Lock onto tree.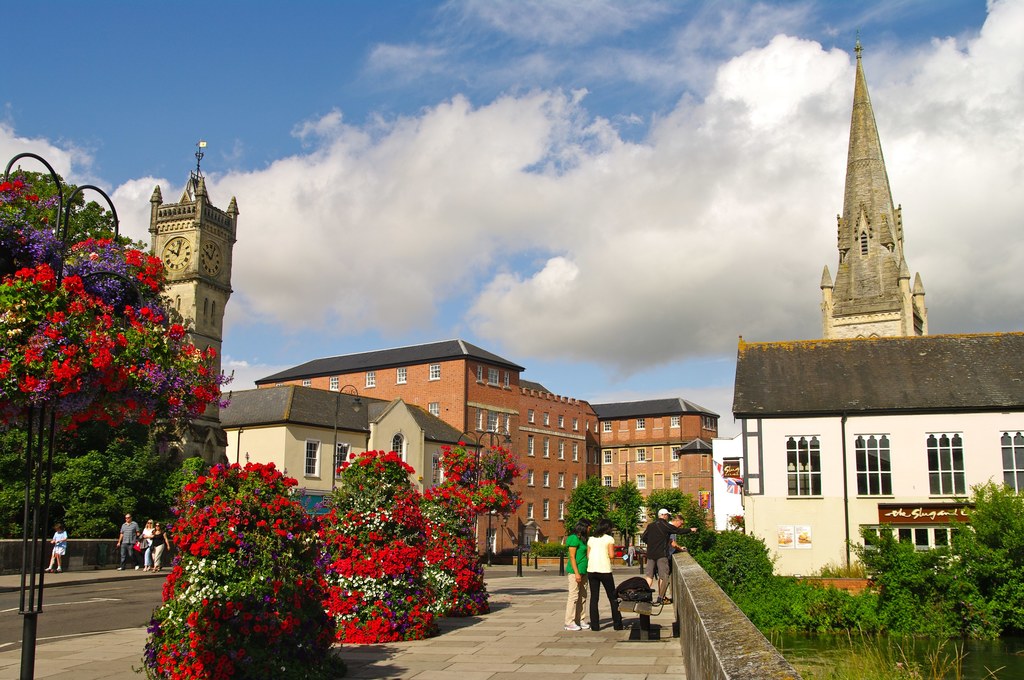
Locked: rect(609, 479, 640, 554).
